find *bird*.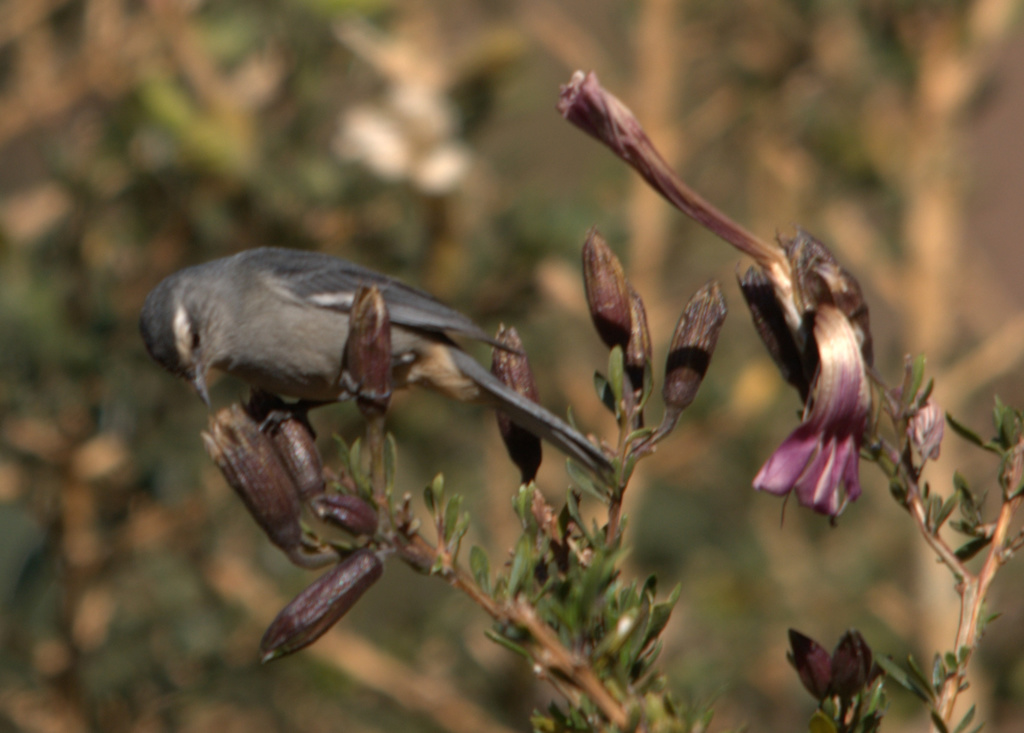
locate(132, 246, 624, 503).
